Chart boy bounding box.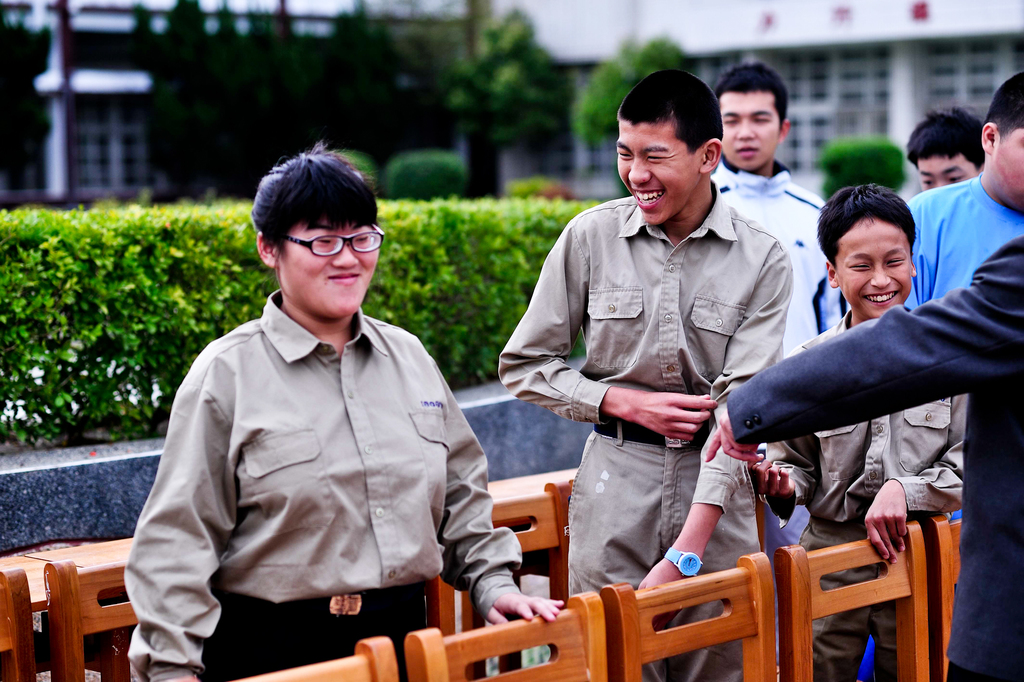
Charted: detection(708, 62, 855, 355).
